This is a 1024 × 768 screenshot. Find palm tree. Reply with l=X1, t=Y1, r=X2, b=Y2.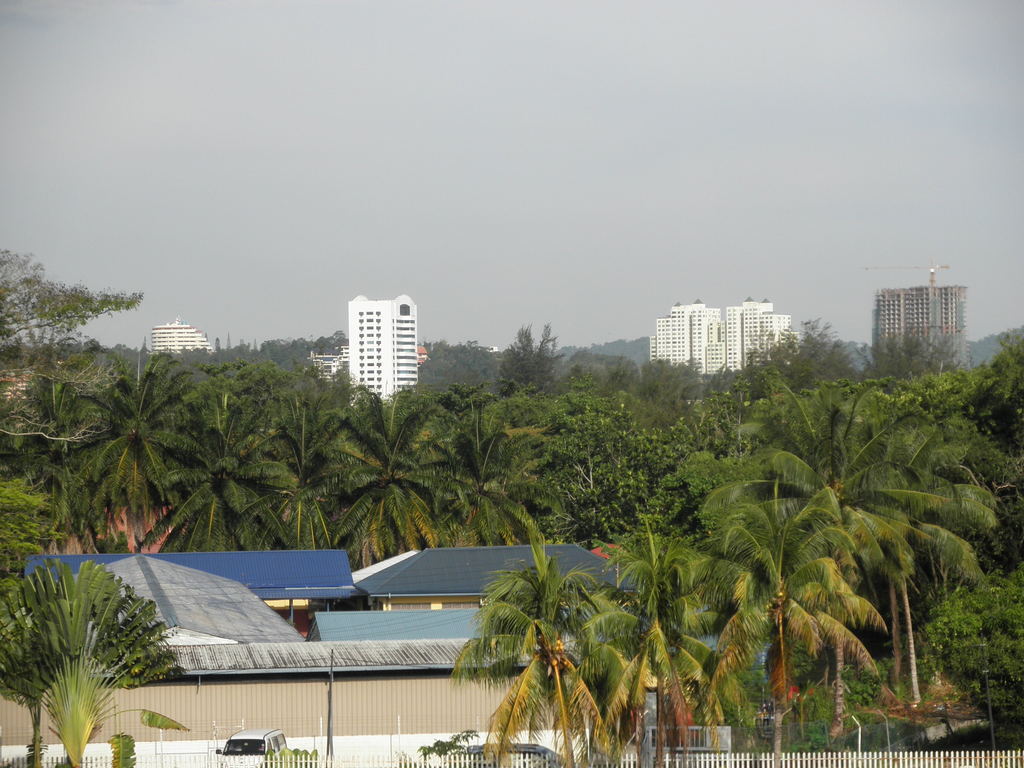
l=96, t=383, r=227, b=534.
